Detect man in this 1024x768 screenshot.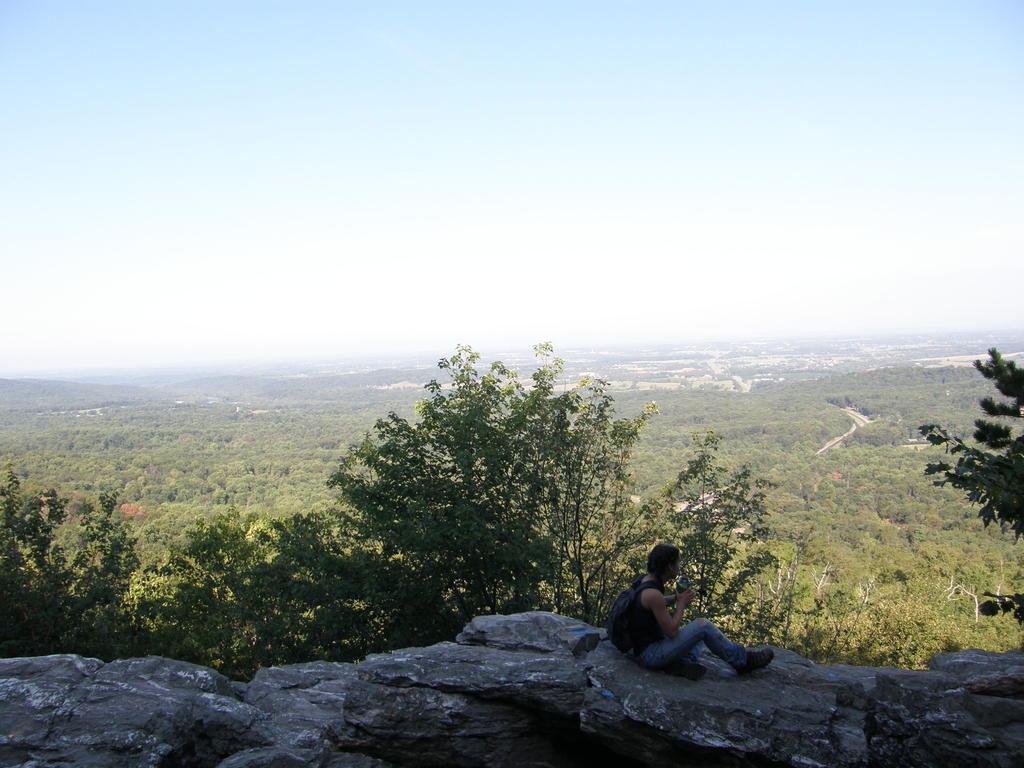
Detection: bbox(602, 532, 775, 696).
